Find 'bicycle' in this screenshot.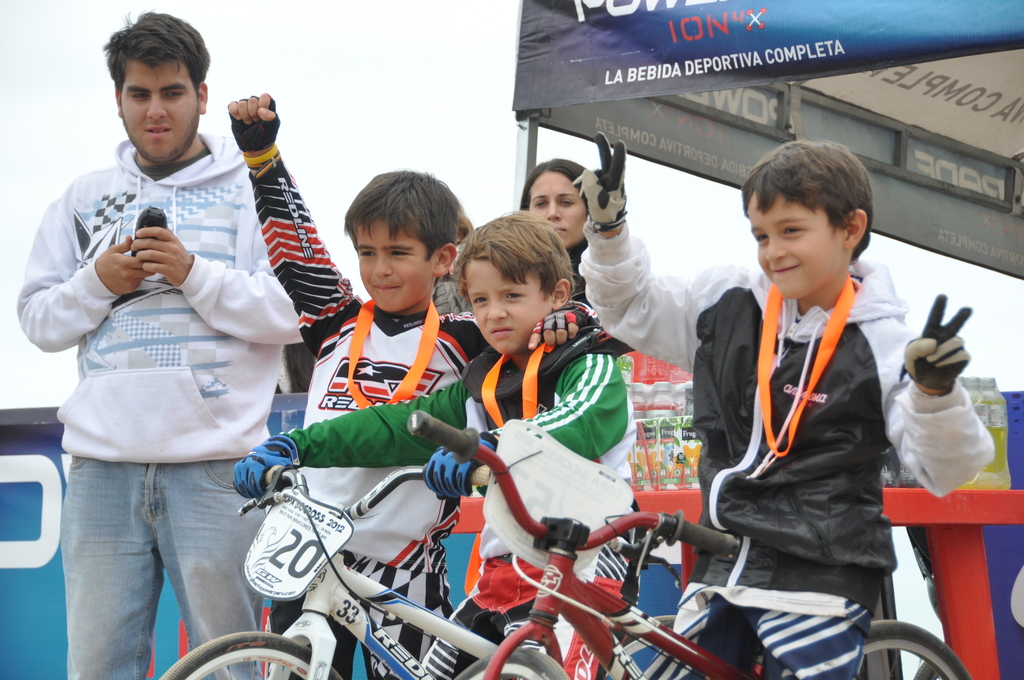
The bounding box for 'bicycle' is bbox=(153, 462, 508, 677).
